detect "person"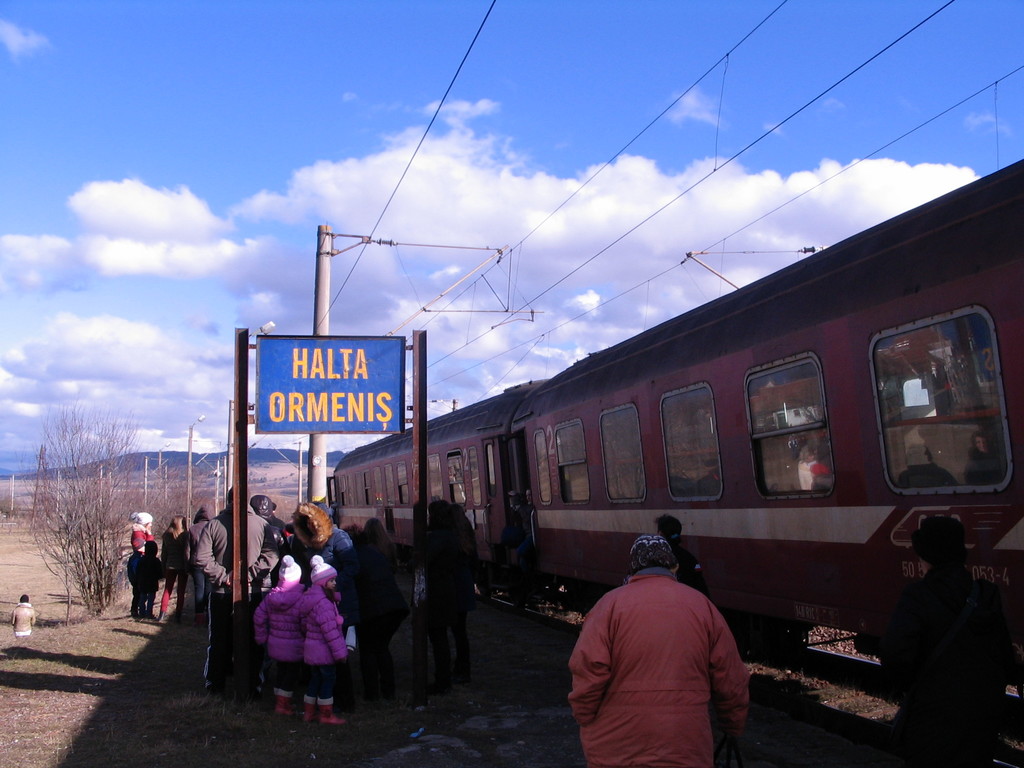
x1=279 y1=553 x2=387 y2=759
